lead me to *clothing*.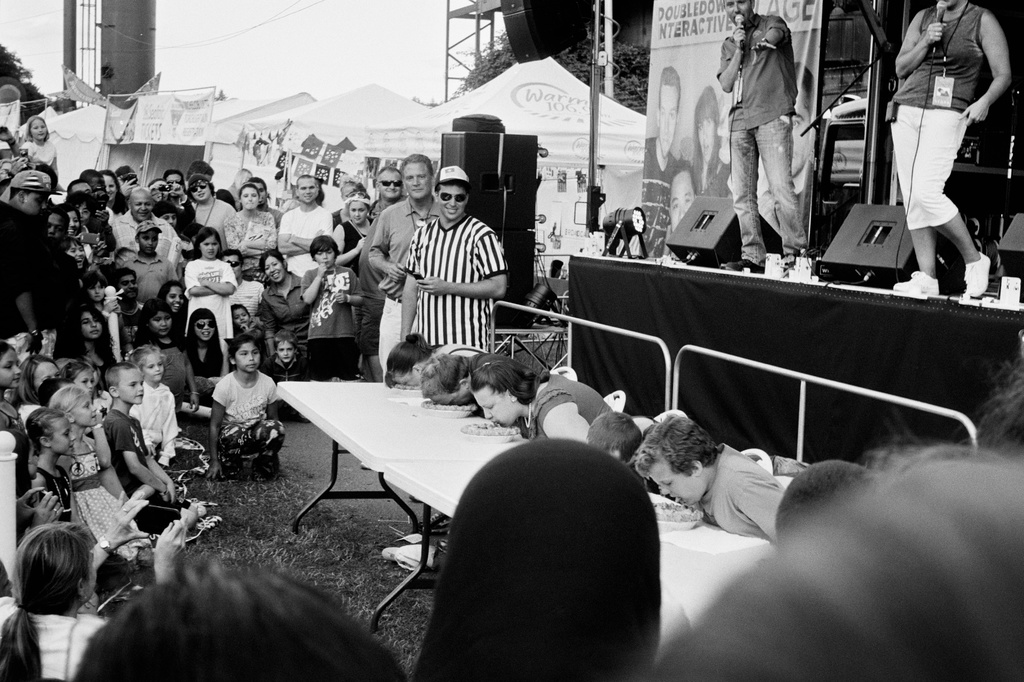
Lead to BBox(521, 362, 602, 441).
